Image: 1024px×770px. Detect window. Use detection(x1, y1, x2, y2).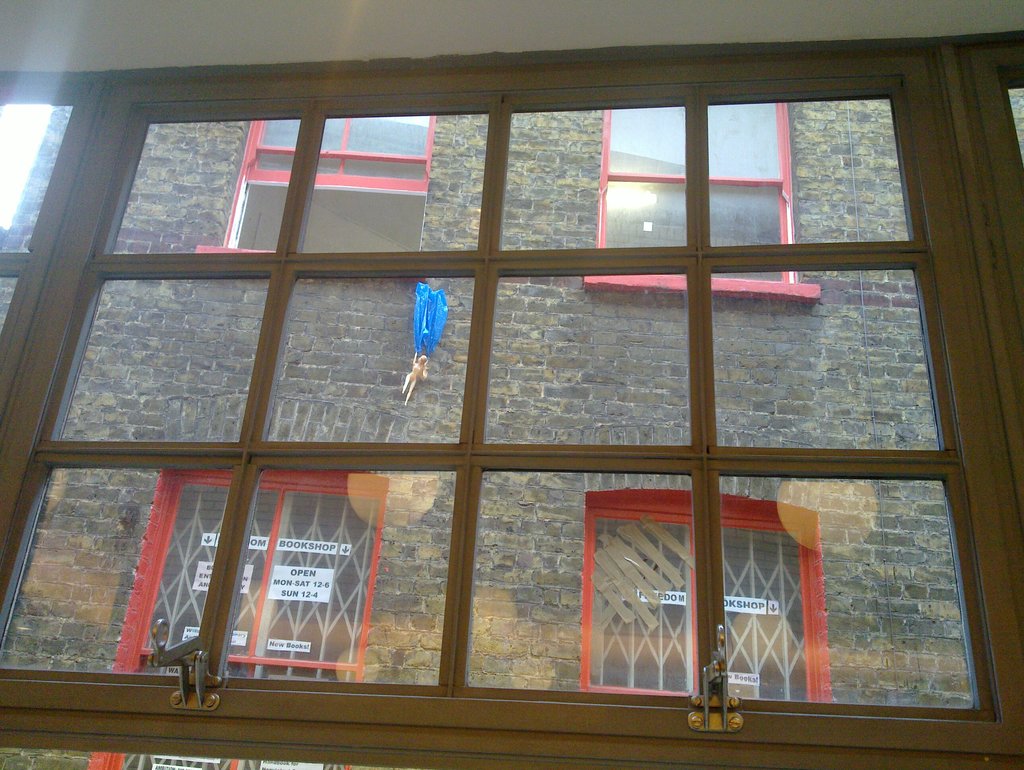
detection(578, 487, 831, 709).
